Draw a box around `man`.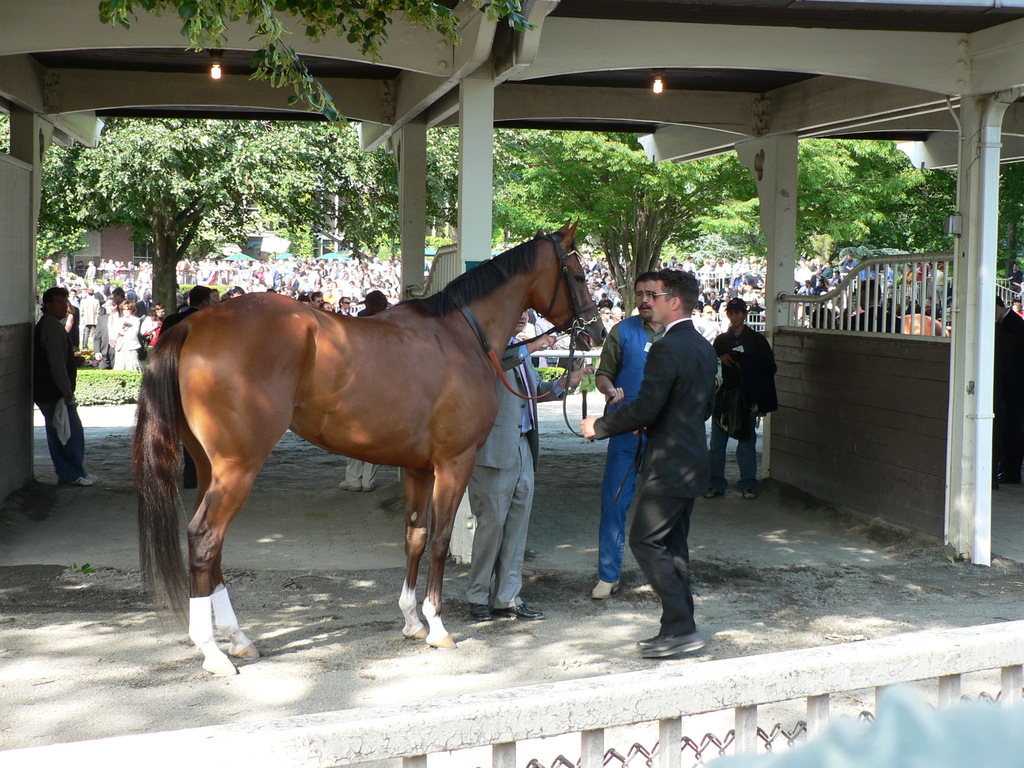
region(1007, 262, 1022, 290).
